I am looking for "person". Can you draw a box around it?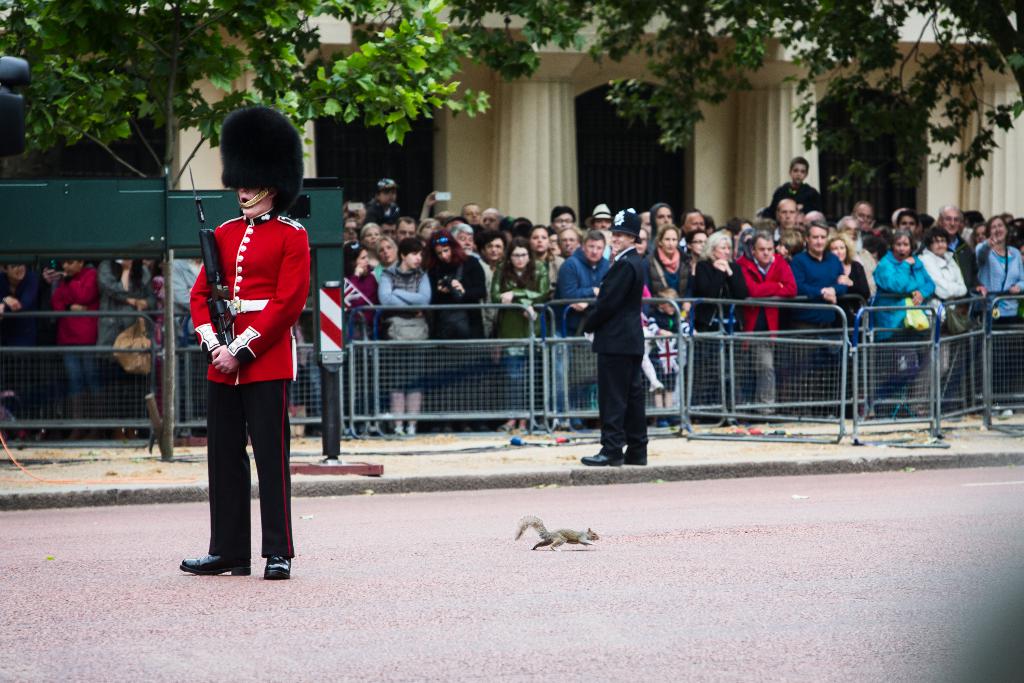
Sure, the bounding box is left=572, top=206, right=648, bottom=465.
